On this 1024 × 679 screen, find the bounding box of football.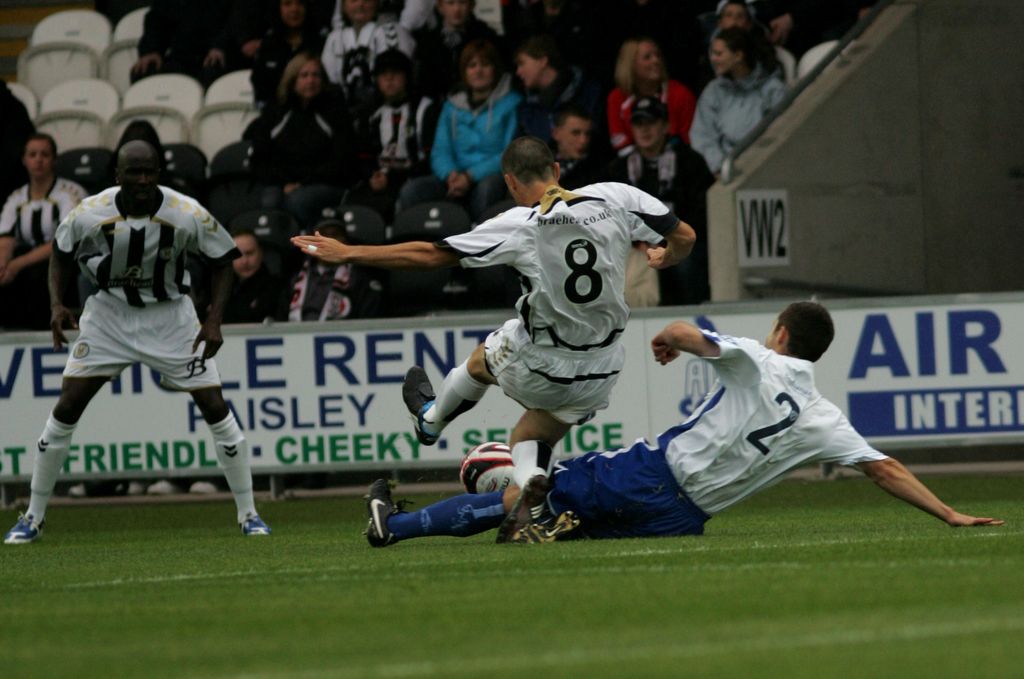
Bounding box: pyautogui.locateOnScreen(458, 439, 513, 495).
